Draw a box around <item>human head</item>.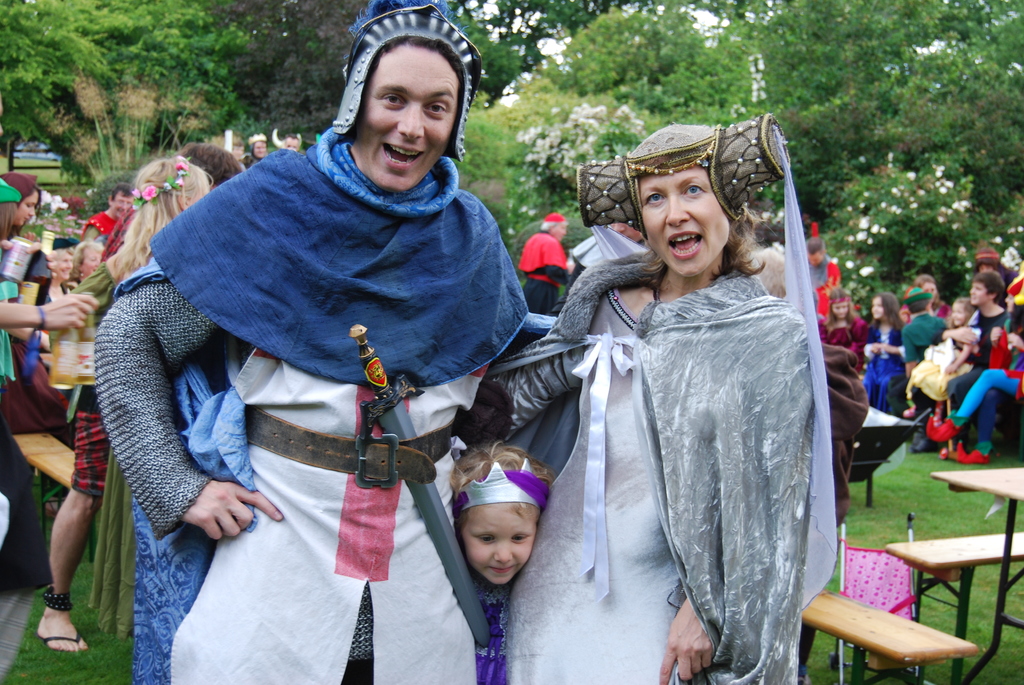
(left=51, top=240, right=73, bottom=279).
